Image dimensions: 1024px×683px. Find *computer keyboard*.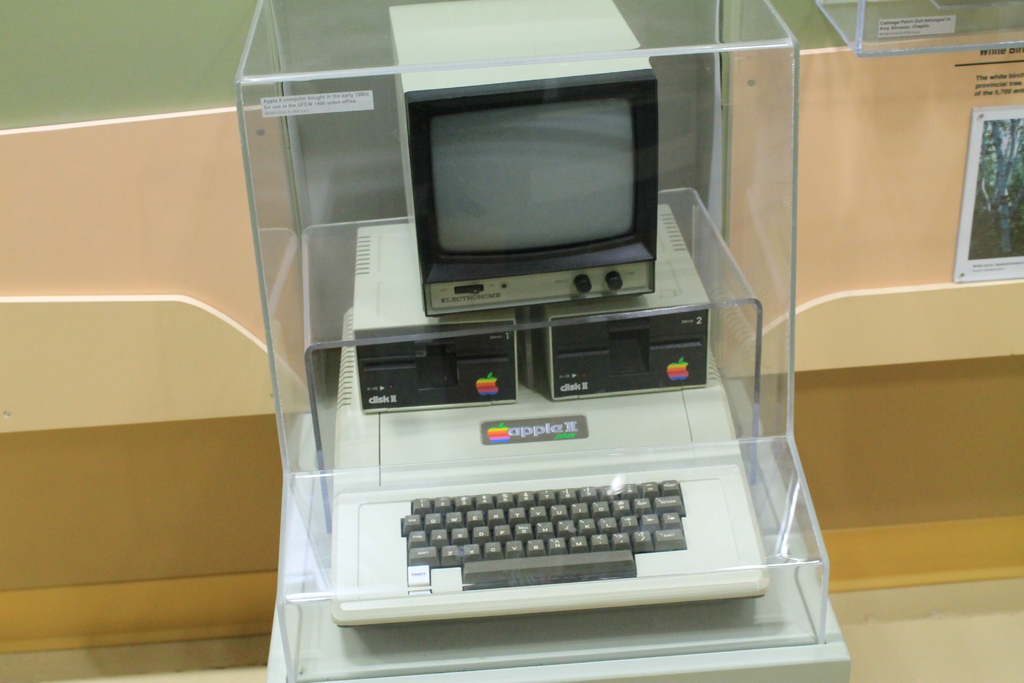
BBox(400, 477, 689, 592).
